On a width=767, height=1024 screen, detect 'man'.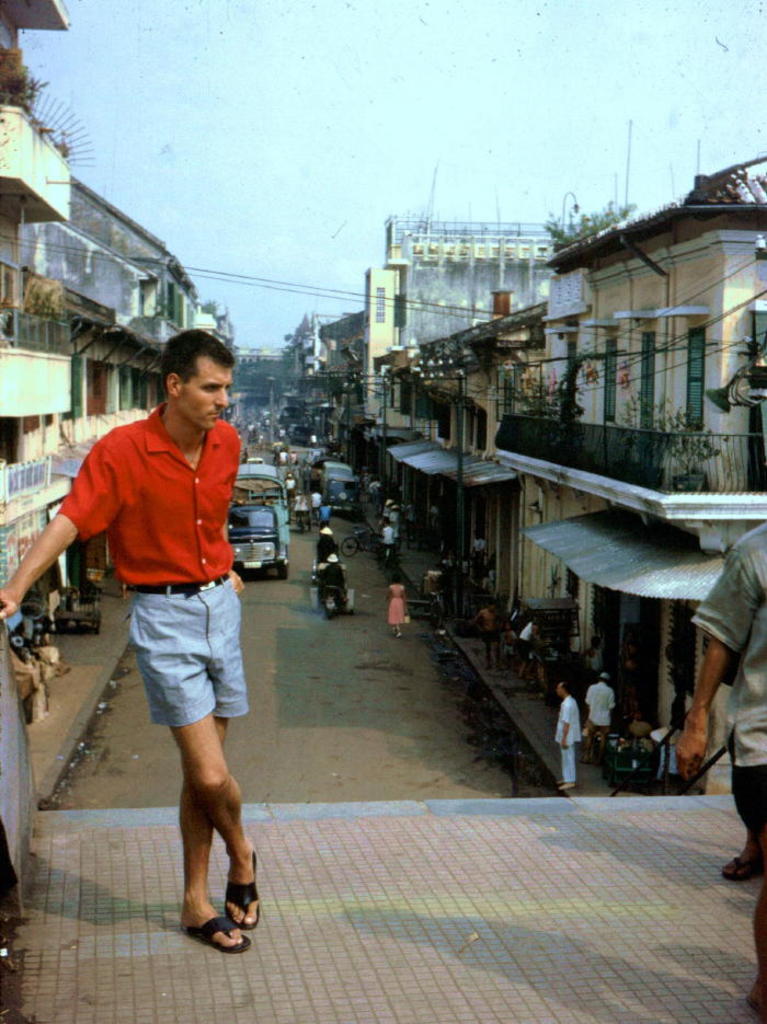
x1=319, y1=554, x2=345, y2=611.
